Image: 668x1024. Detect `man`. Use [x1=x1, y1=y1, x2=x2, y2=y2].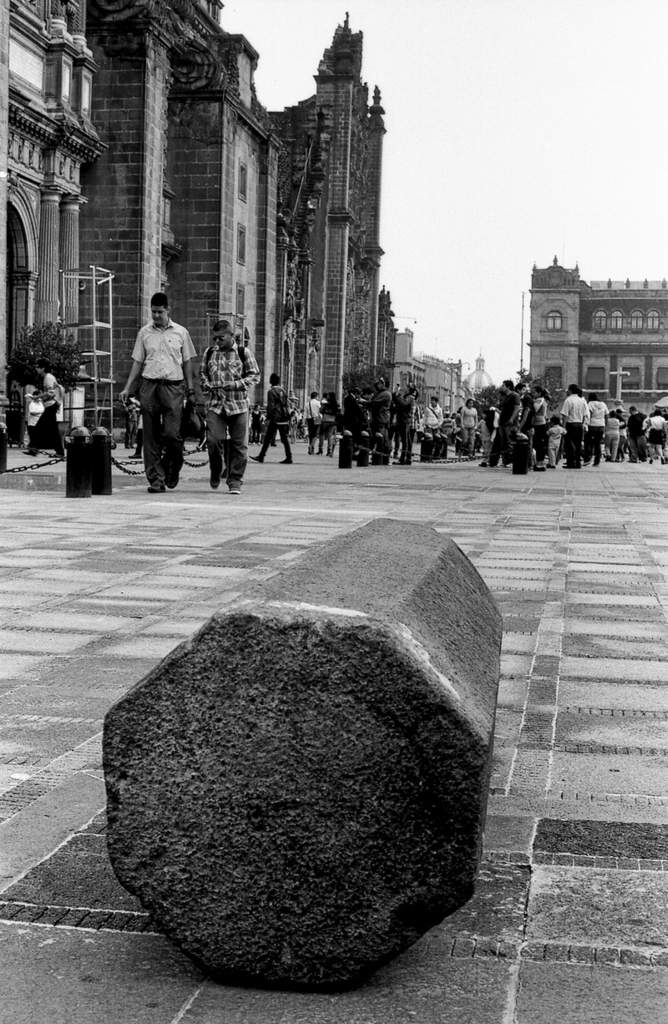
[x1=421, y1=395, x2=439, y2=437].
